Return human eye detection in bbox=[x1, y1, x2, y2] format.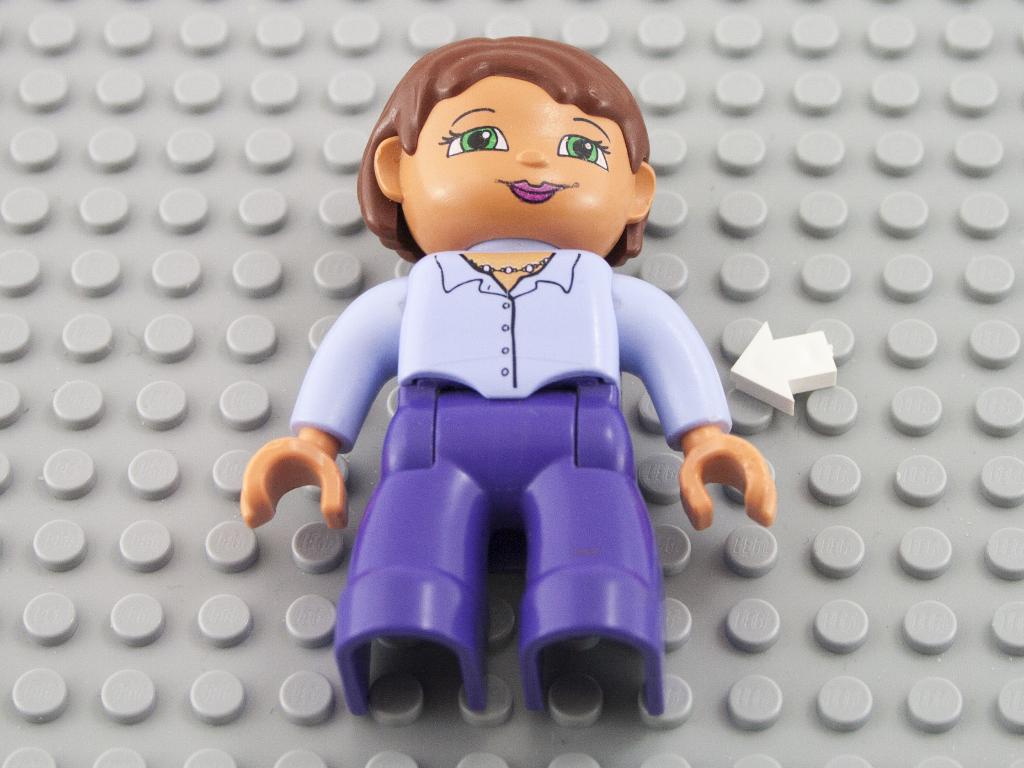
bbox=[557, 135, 611, 163].
